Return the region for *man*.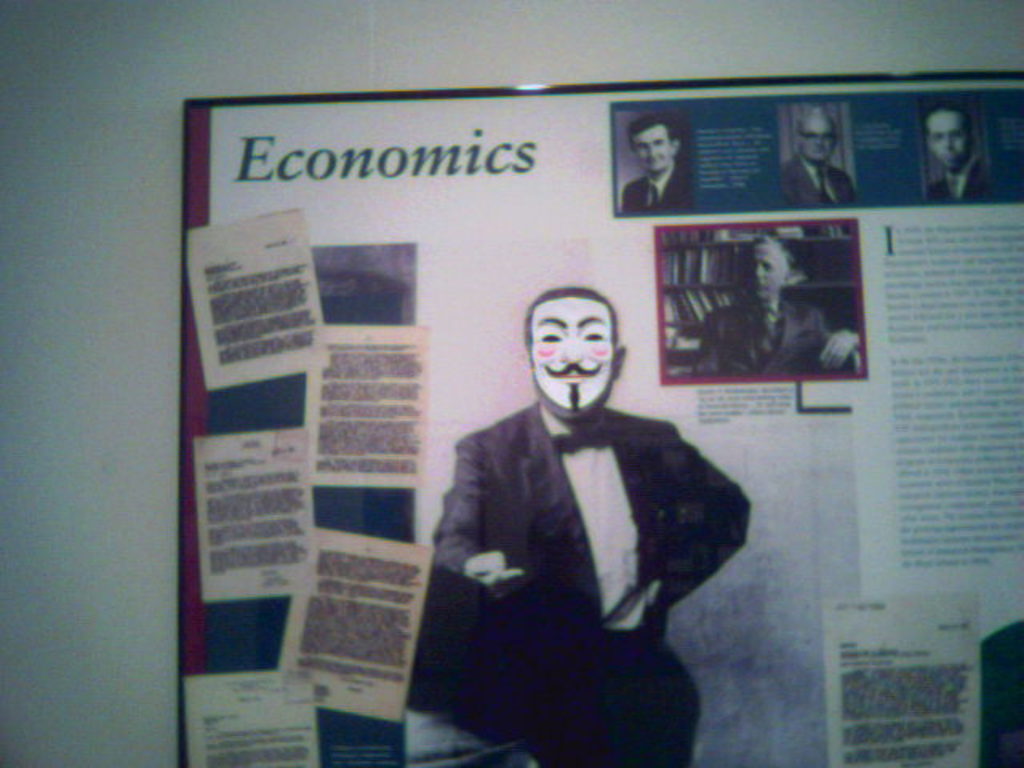
[627,107,694,221].
